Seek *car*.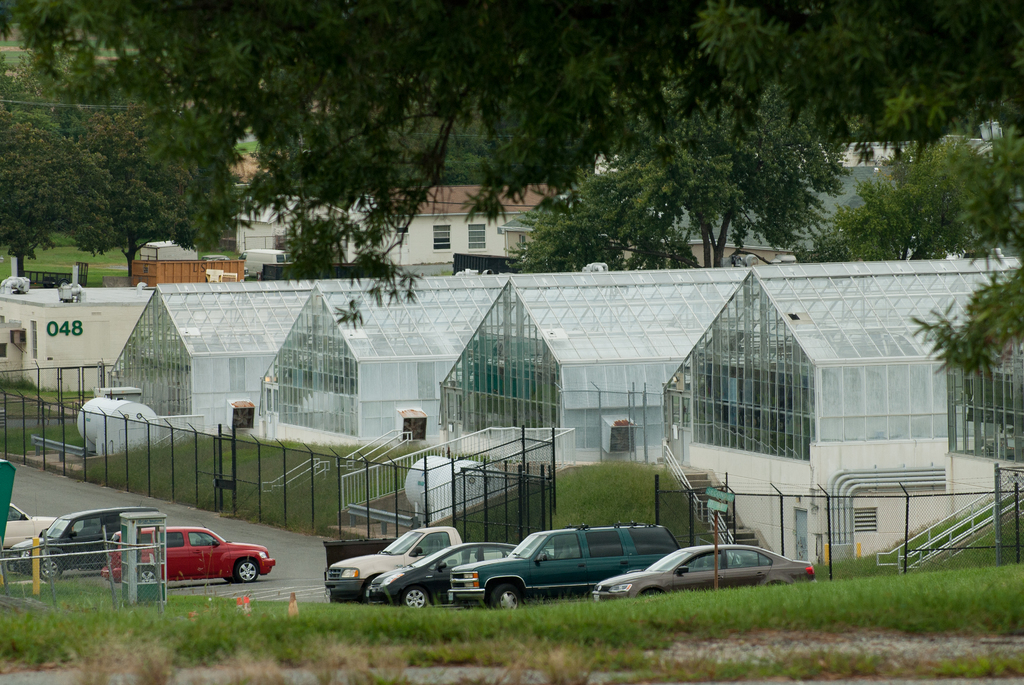
<region>591, 539, 818, 597</region>.
